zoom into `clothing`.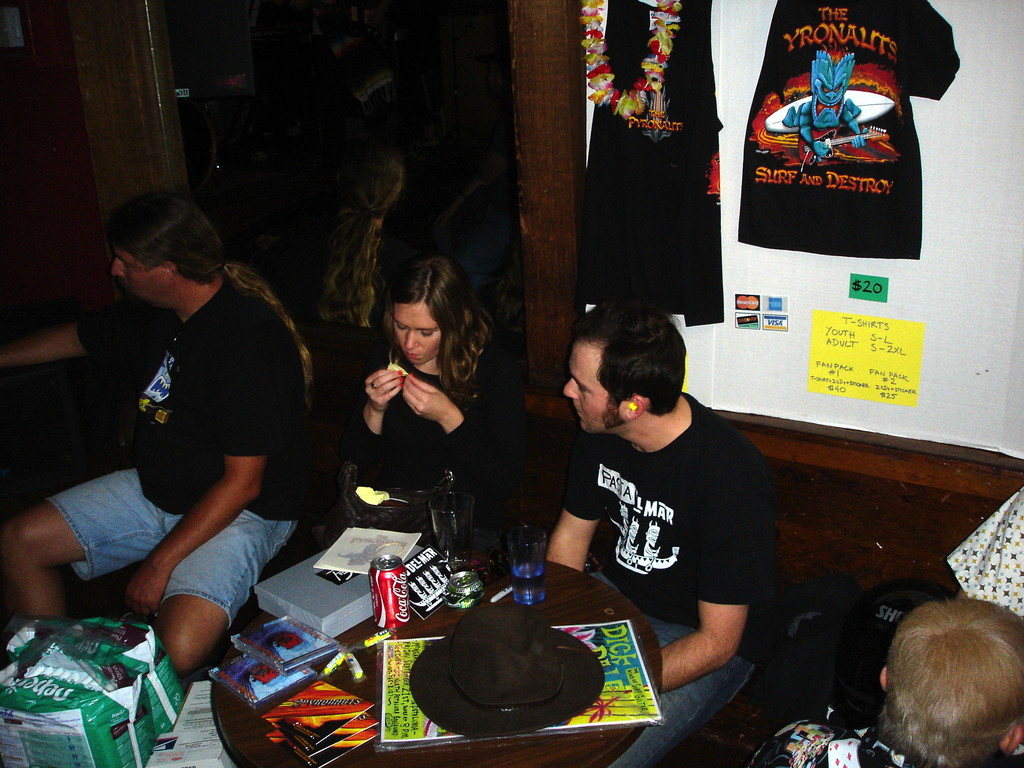
Zoom target: (left=735, top=0, right=959, bottom=258).
